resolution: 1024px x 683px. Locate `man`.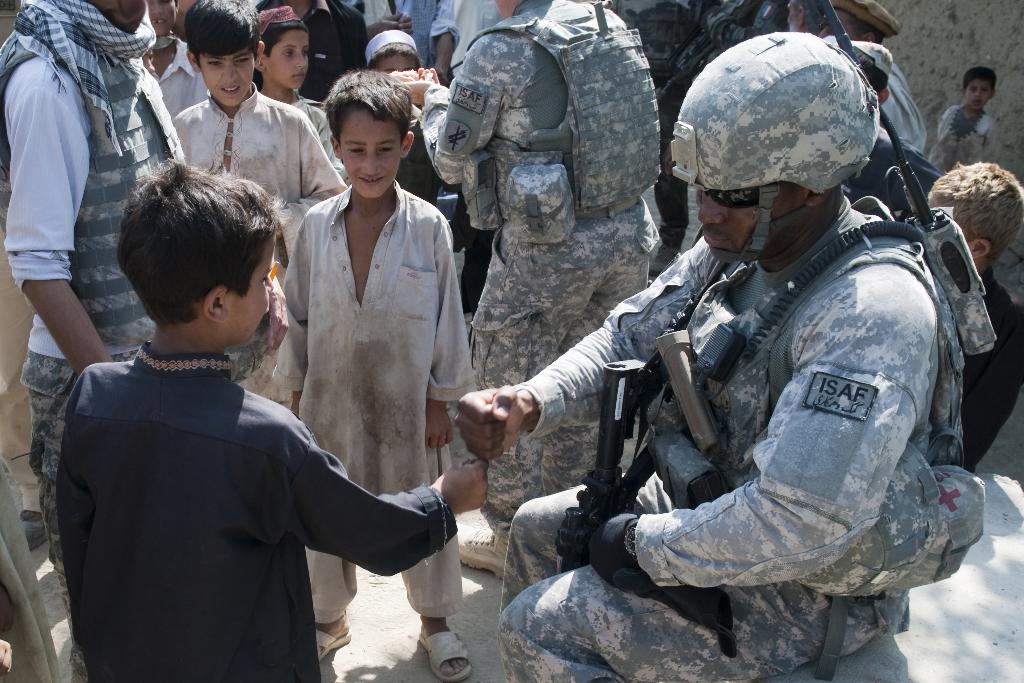
<region>457, 70, 1002, 671</region>.
